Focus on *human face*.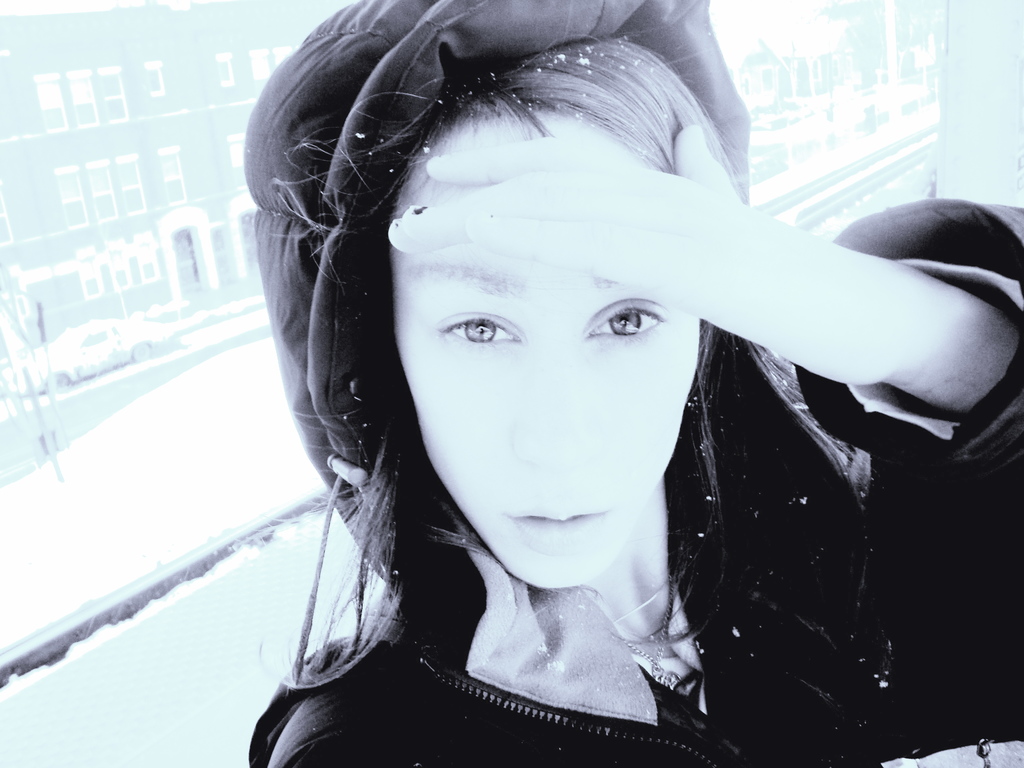
Focused at <box>387,108,700,589</box>.
